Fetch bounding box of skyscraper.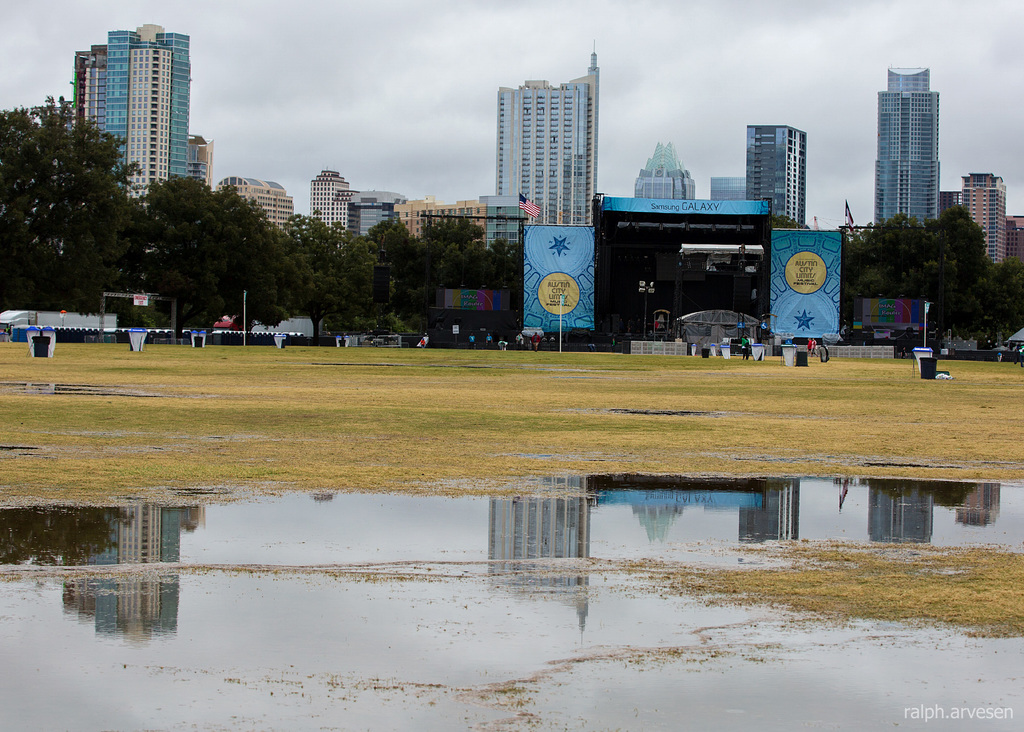
Bbox: (872,67,941,239).
